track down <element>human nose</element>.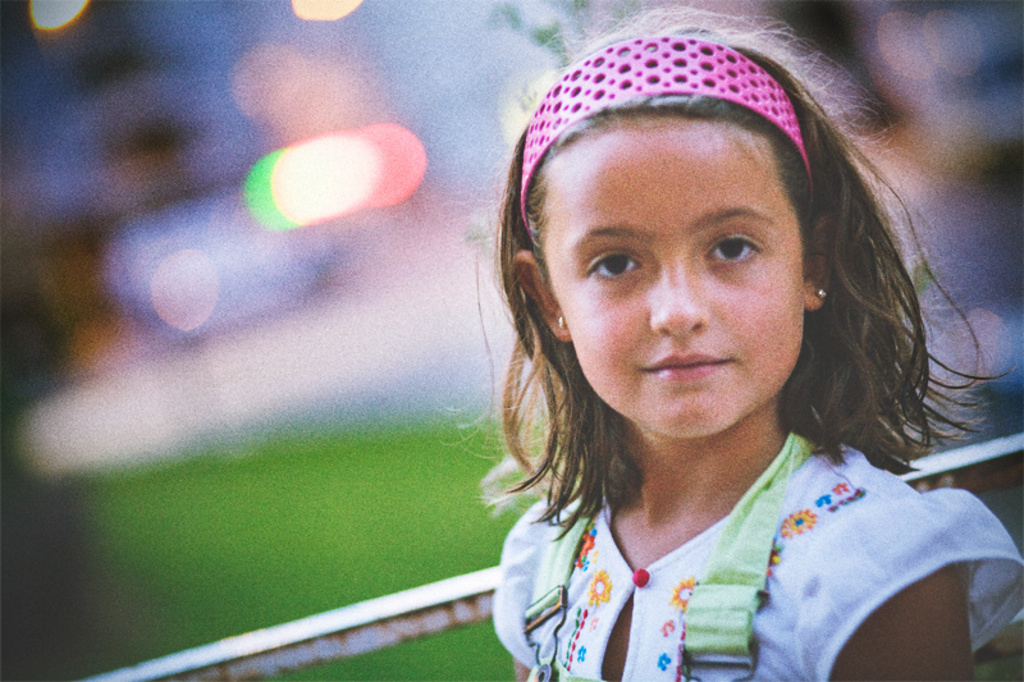
Tracked to x1=650, y1=267, x2=713, y2=337.
